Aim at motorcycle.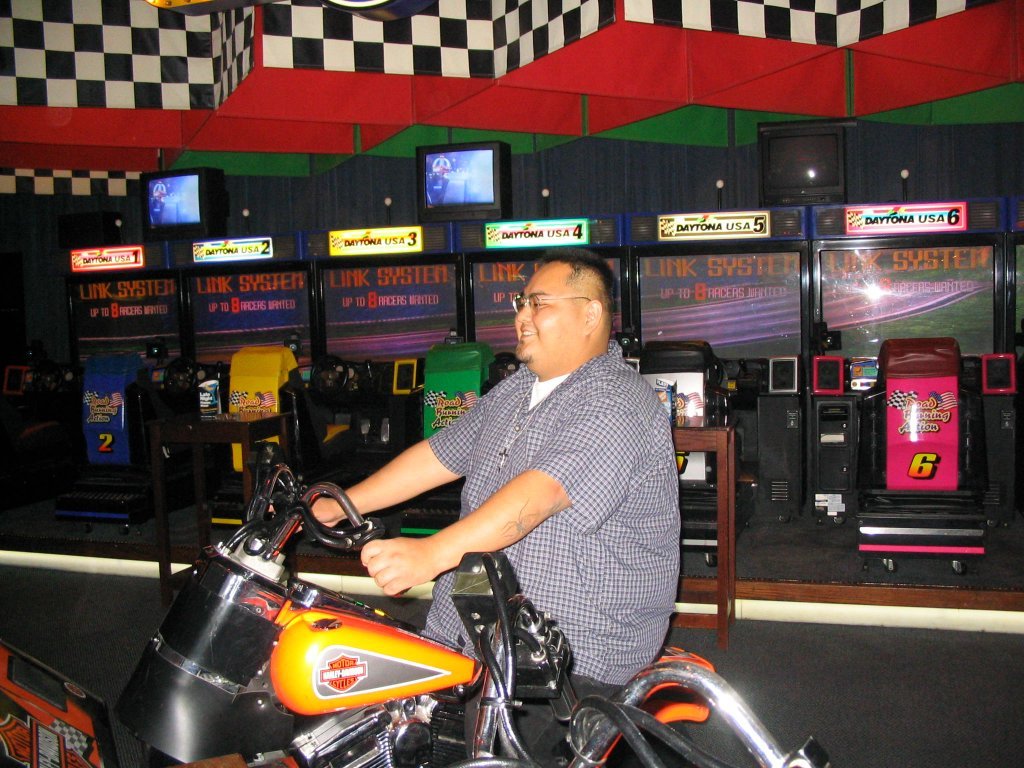
Aimed at left=16, top=476, right=770, bottom=759.
